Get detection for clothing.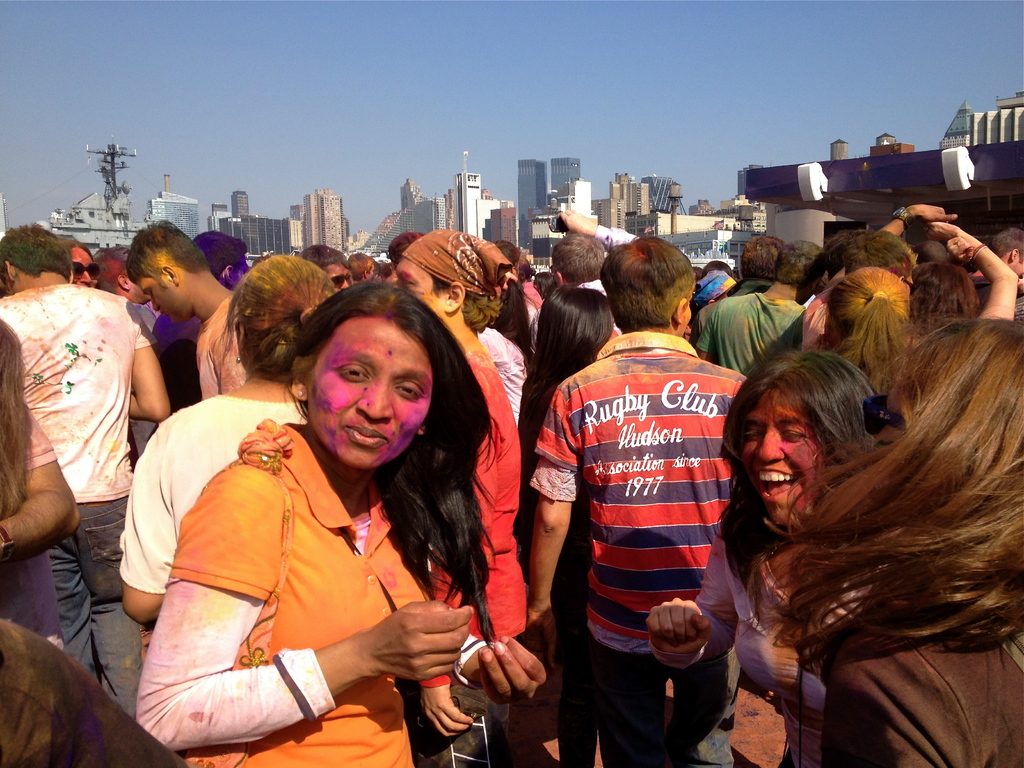
Detection: <bbox>799, 605, 1023, 767</bbox>.
